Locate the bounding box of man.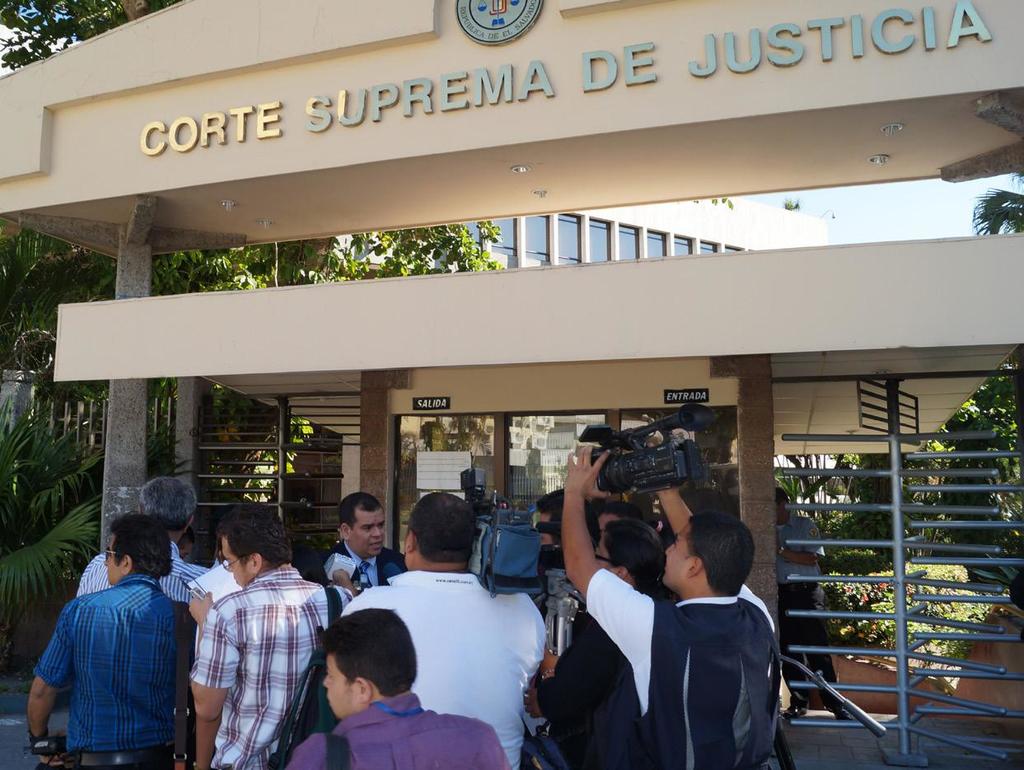
Bounding box: bbox=(23, 507, 194, 769).
